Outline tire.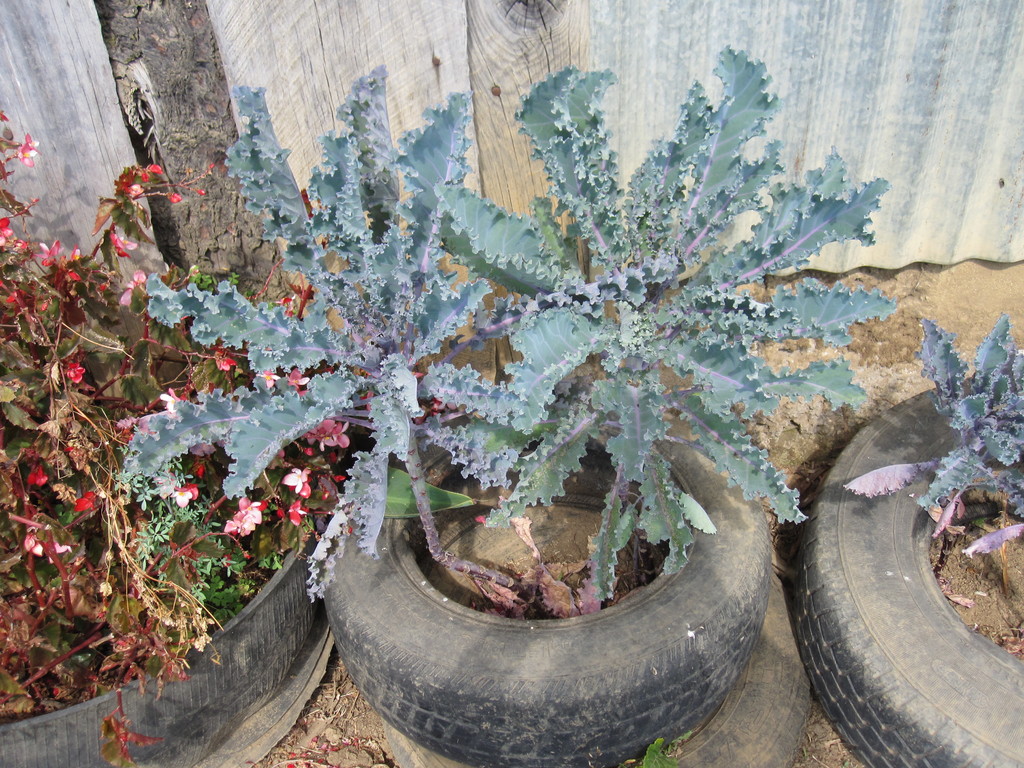
Outline: [324, 380, 778, 766].
